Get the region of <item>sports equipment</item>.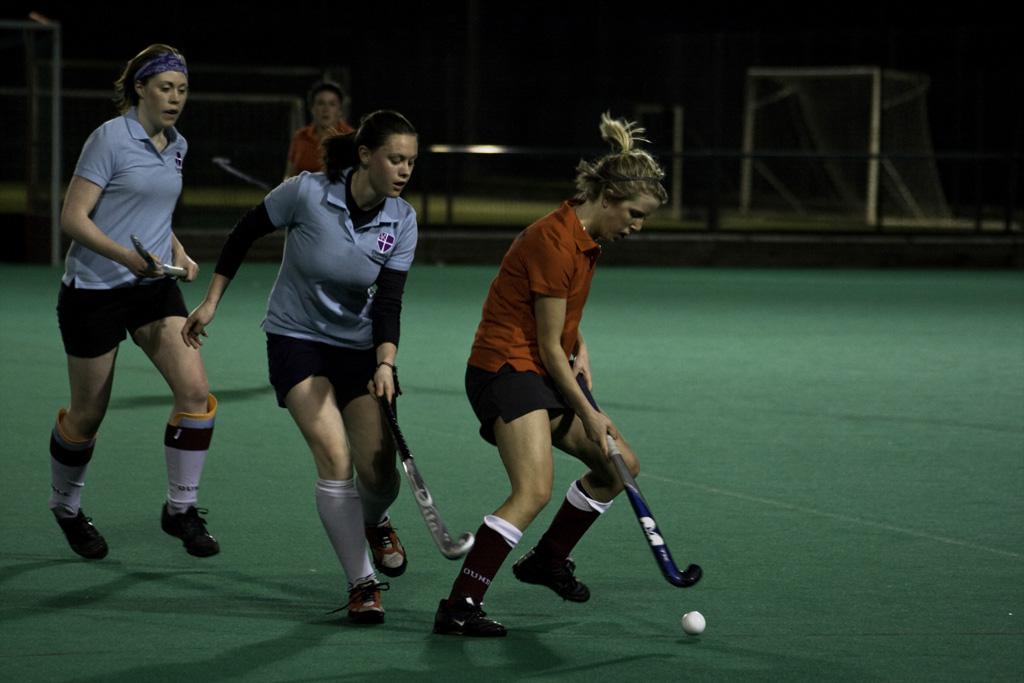
left=56, top=404, right=97, bottom=514.
